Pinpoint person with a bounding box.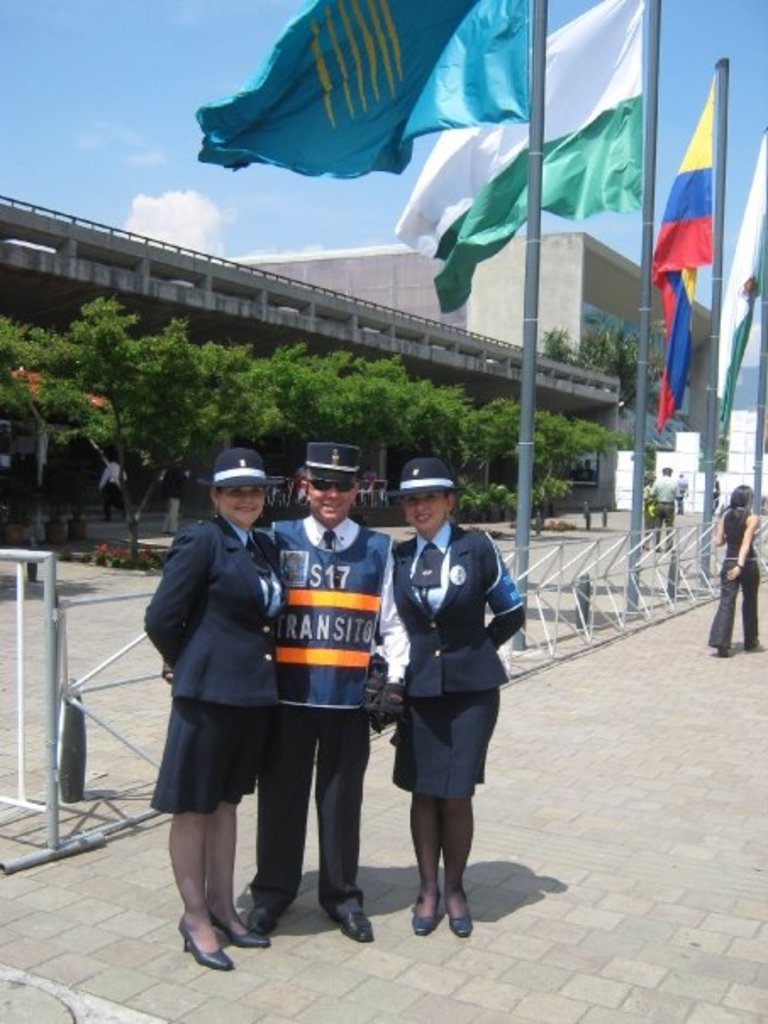
pyautogui.locateOnScreen(144, 449, 264, 973).
